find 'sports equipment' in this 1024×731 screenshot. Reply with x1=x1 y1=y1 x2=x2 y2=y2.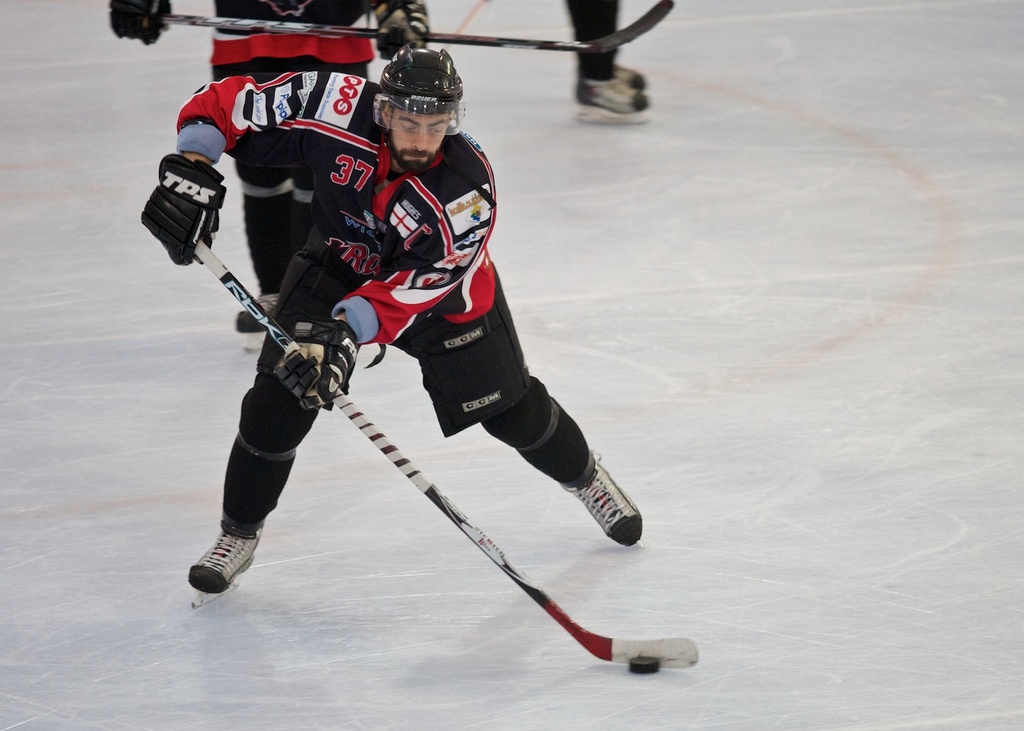
x1=107 y1=0 x2=169 y2=45.
